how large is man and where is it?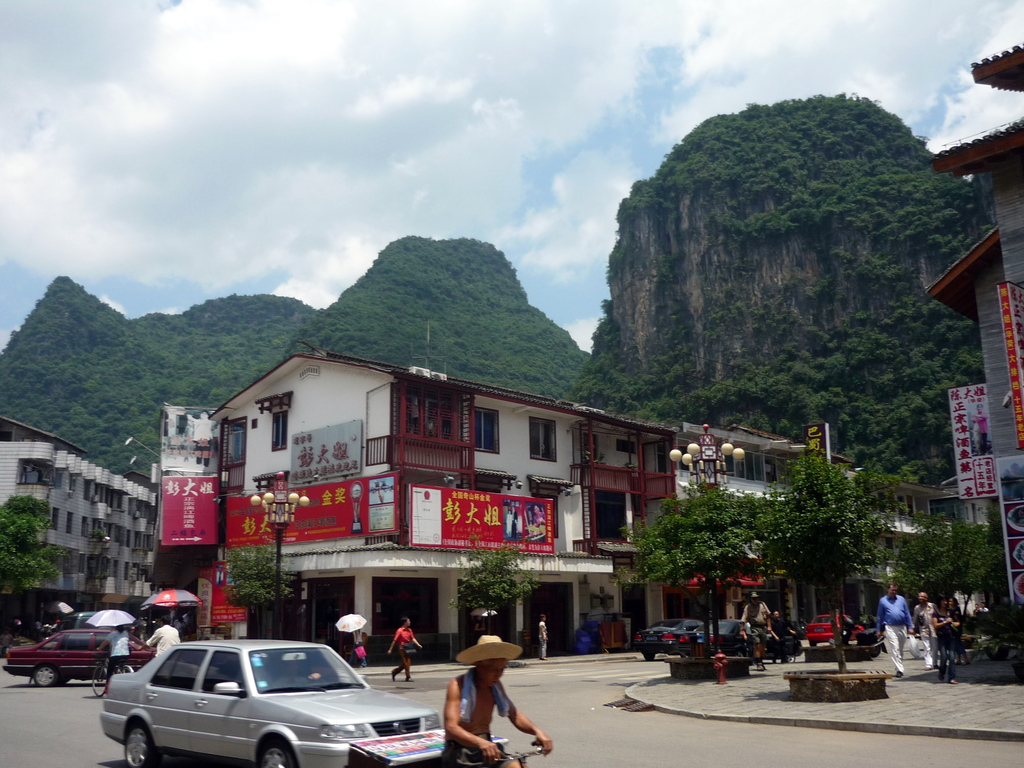
Bounding box: select_region(387, 617, 419, 682).
